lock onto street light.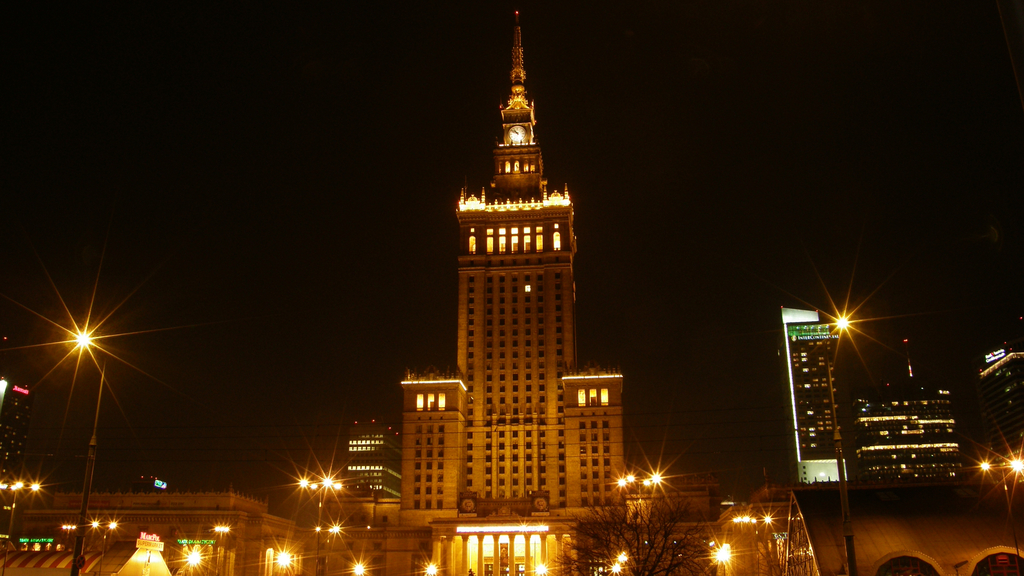
Locked: l=54, t=312, r=112, b=575.
